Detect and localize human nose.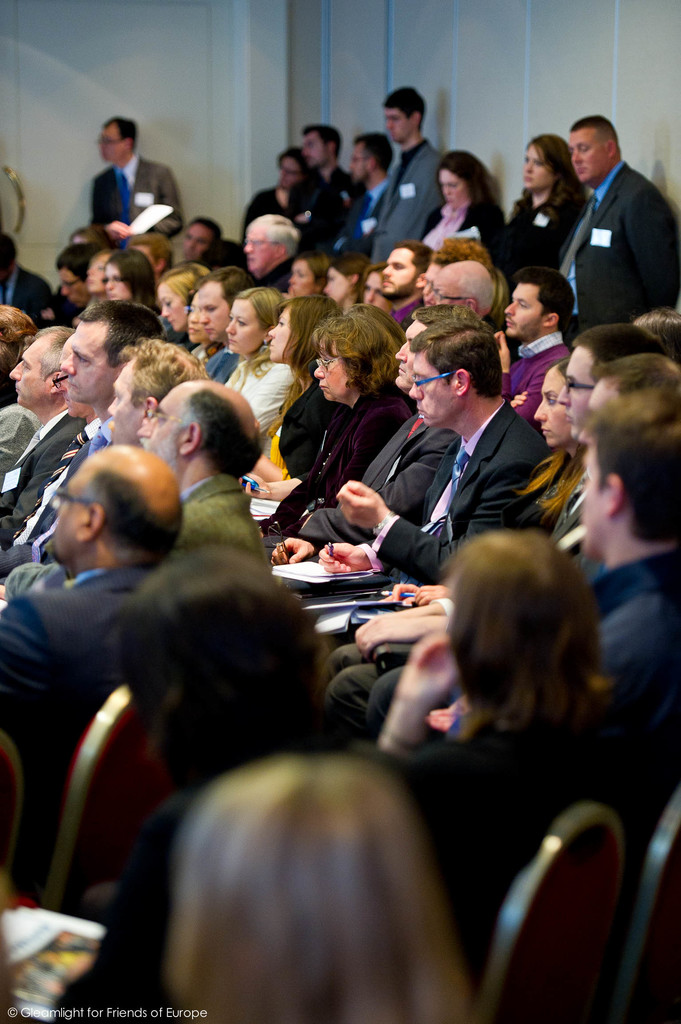
Localized at (left=55, top=371, right=67, bottom=392).
